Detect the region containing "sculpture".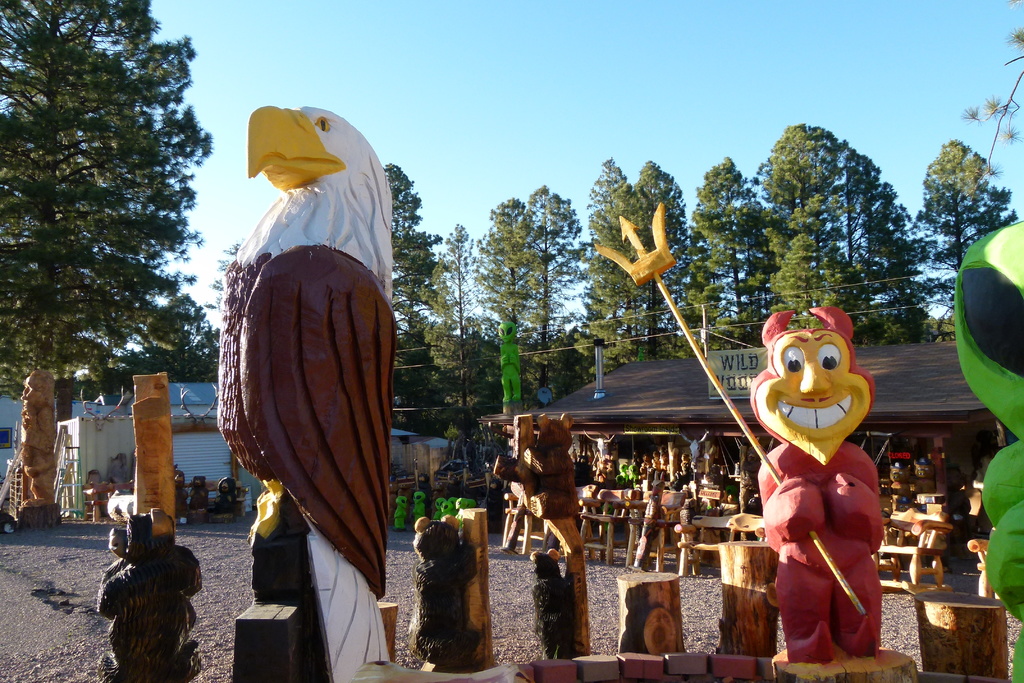
<box>214,96,403,676</box>.
